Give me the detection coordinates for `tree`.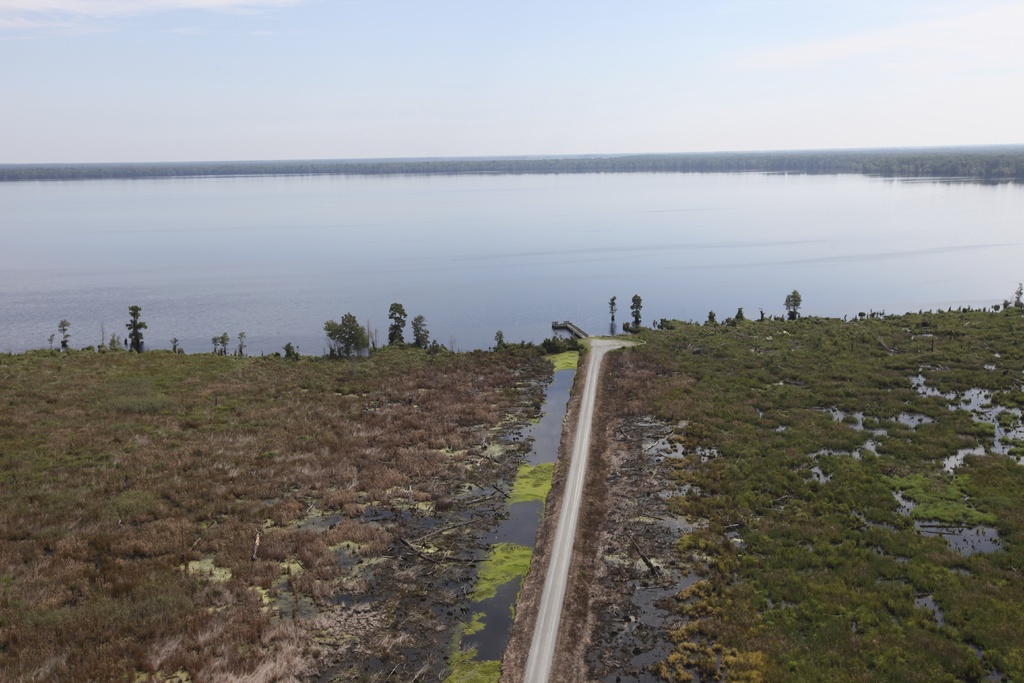
pyautogui.locateOnScreen(125, 301, 148, 354).
